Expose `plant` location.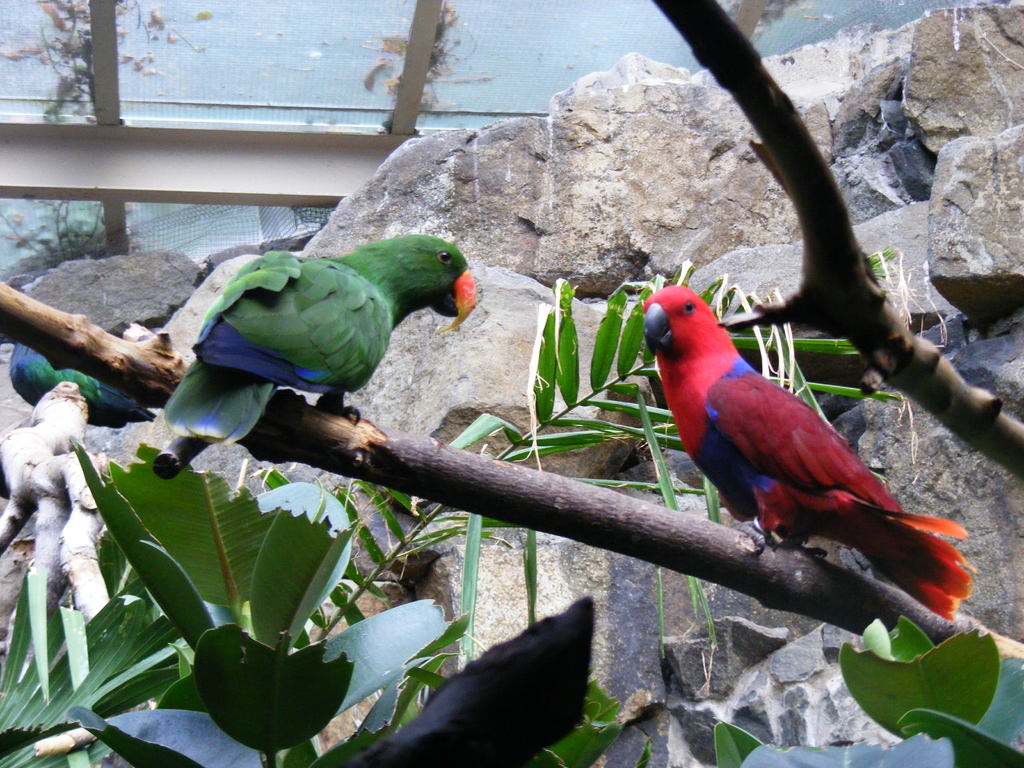
Exposed at box=[0, 200, 150, 280].
